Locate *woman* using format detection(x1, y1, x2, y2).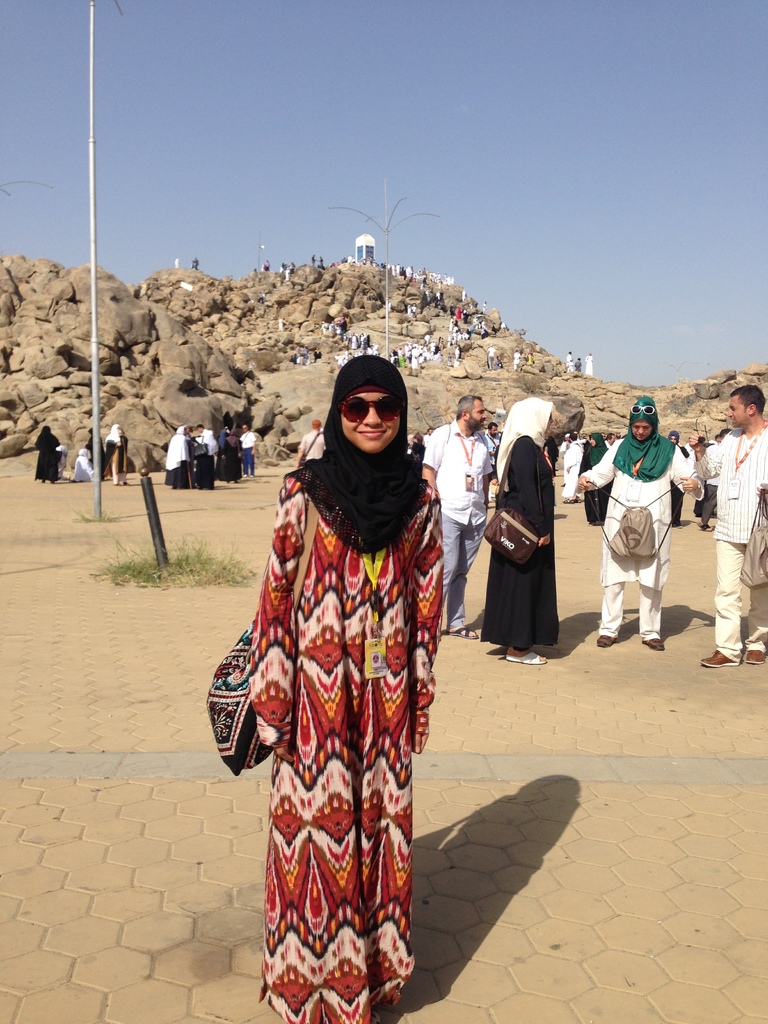
detection(579, 427, 609, 529).
